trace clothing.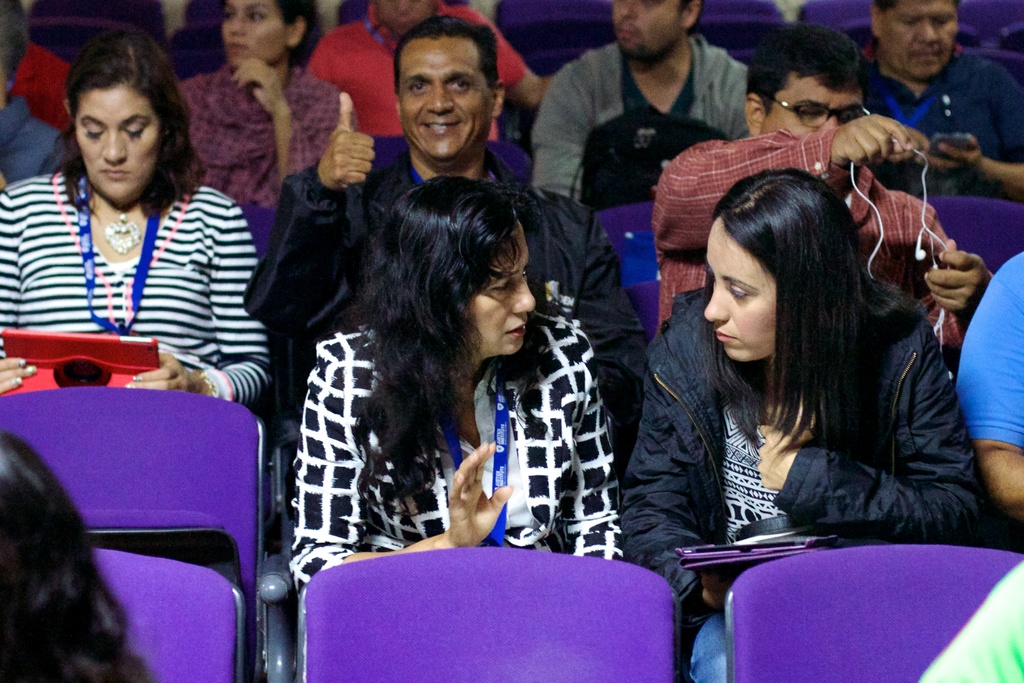
Traced to (0, 104, 71, 190).
